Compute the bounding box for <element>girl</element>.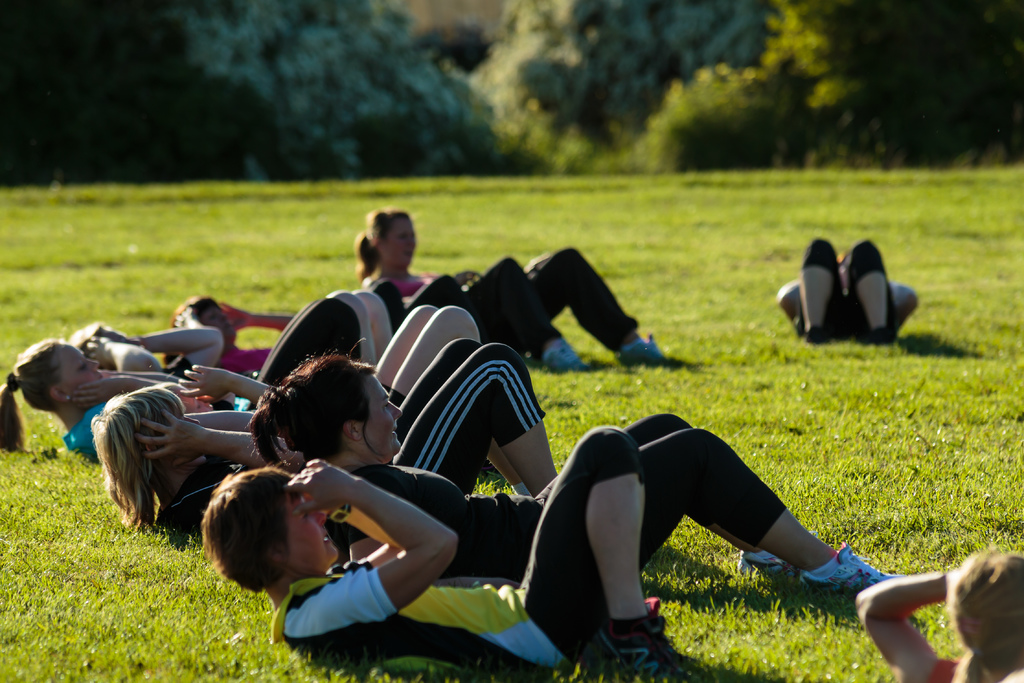
[left=0, top=293, right=362, bottom=469].
